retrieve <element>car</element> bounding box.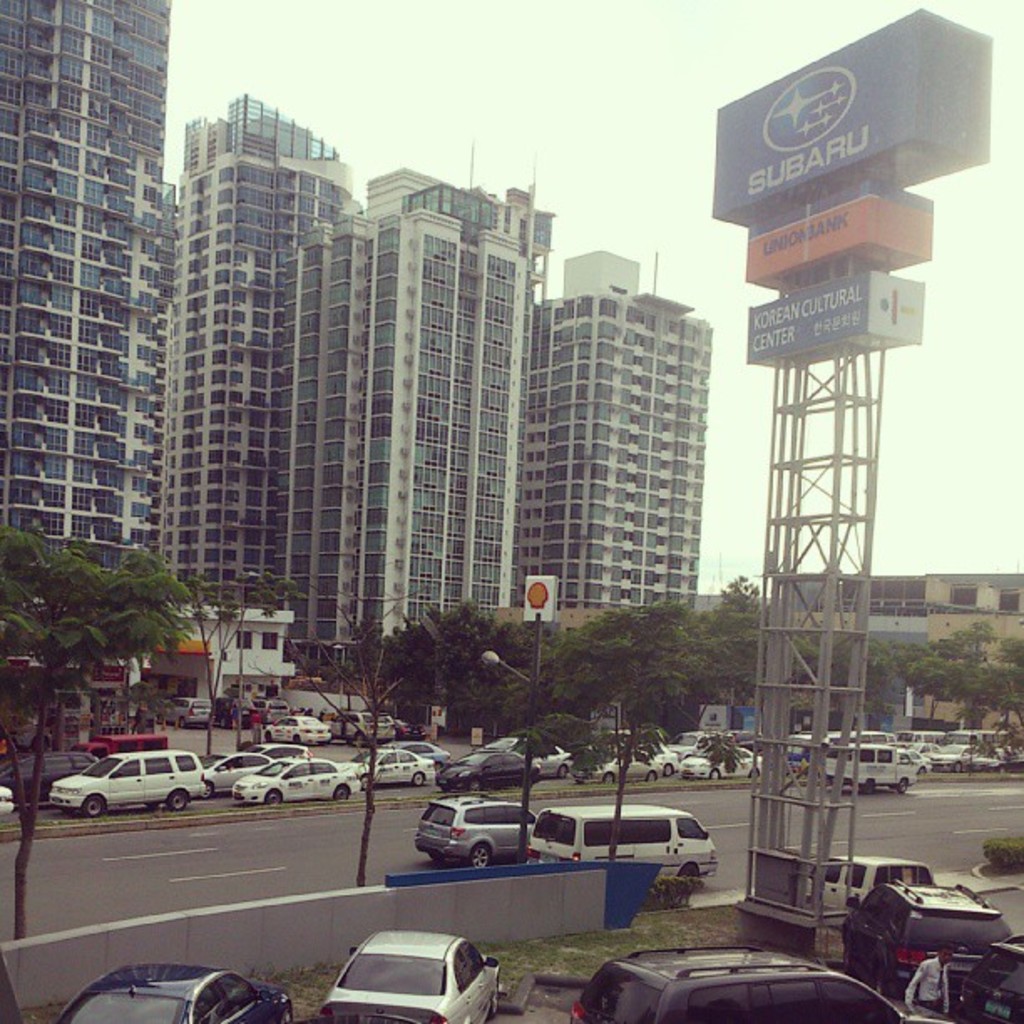
Bounding box: x1=671 y1=735 x2=709 y2=751.
